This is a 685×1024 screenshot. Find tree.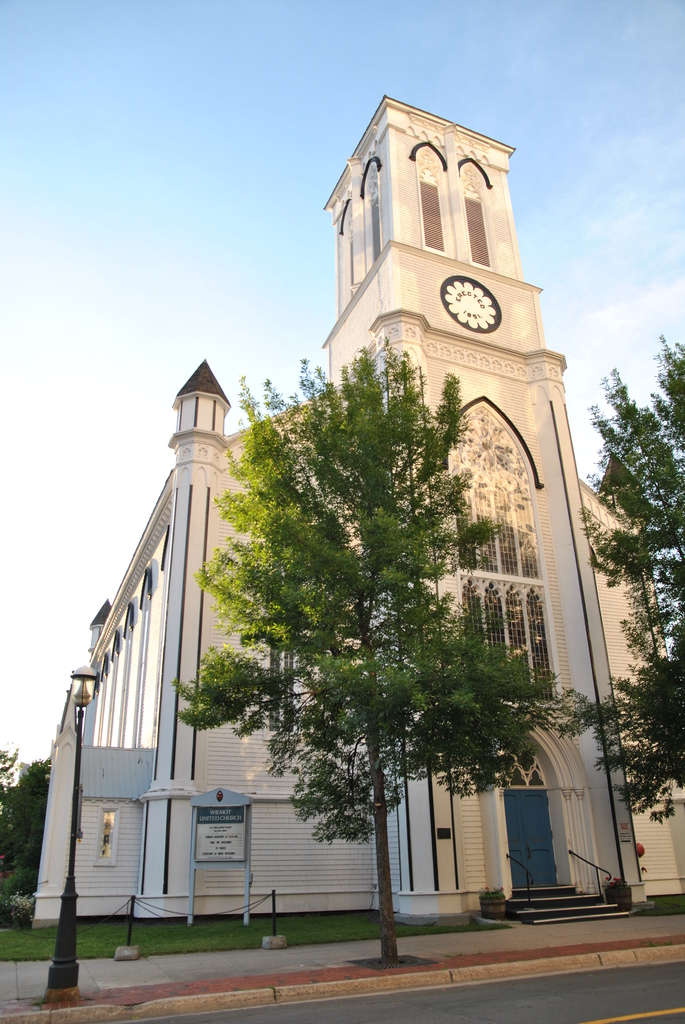
Bounding box: [left=164, top=323, right=578, bottom=970].
